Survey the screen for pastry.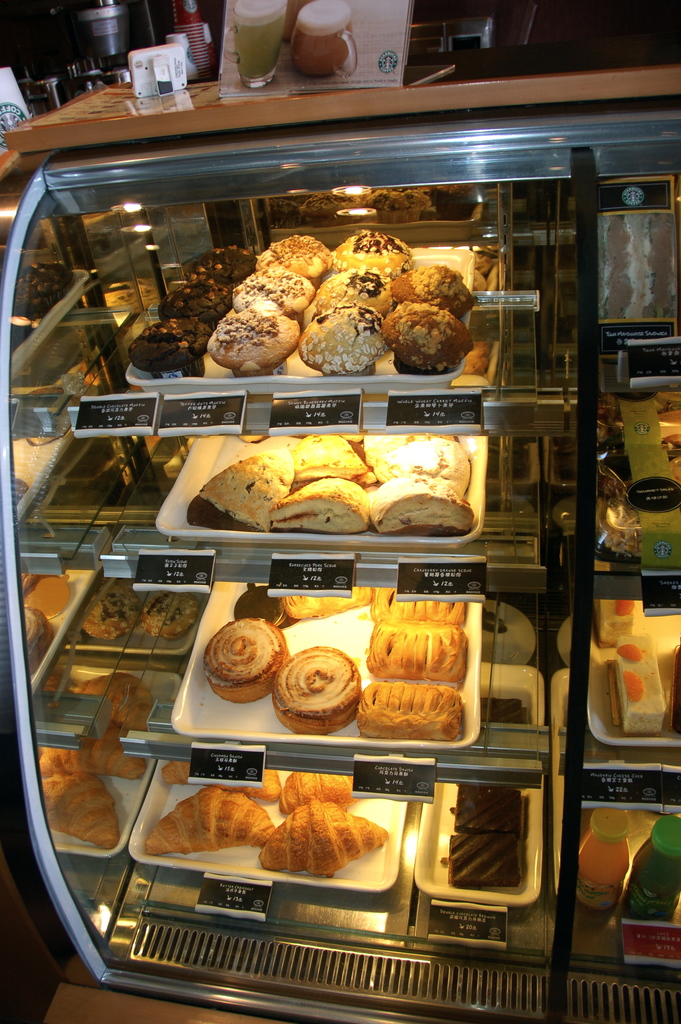
Survey found: (left=392, top=307, right=469, bottom=365).
